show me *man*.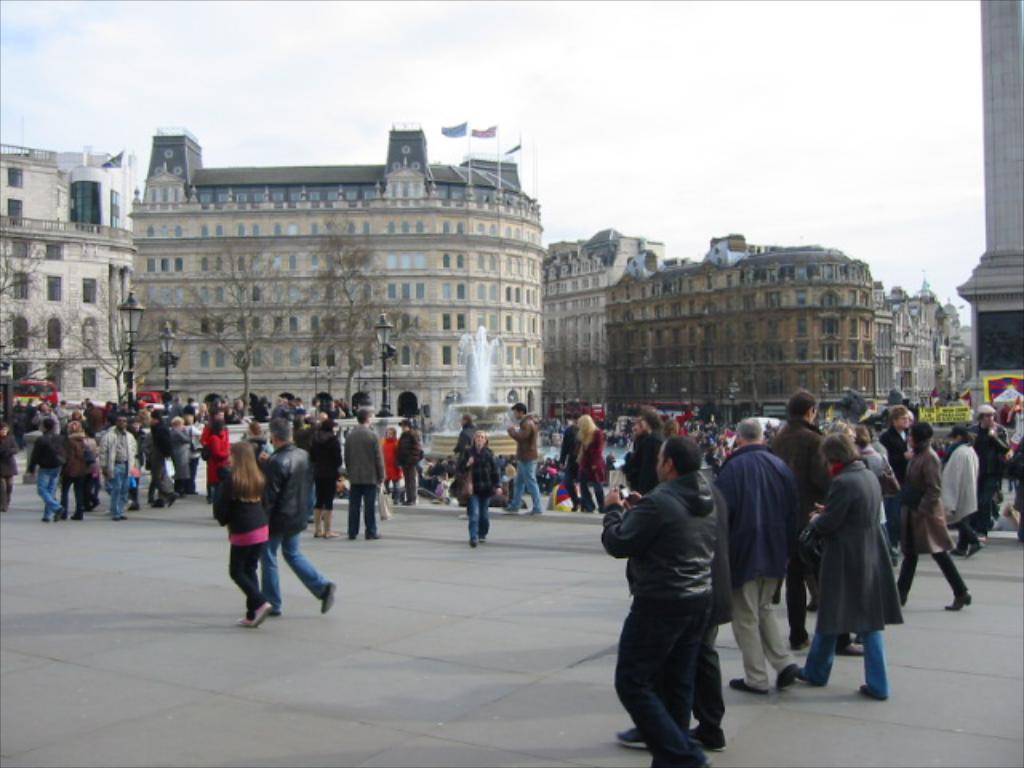
*man* is here: left=341, top=410, right=382, bottom=538.
